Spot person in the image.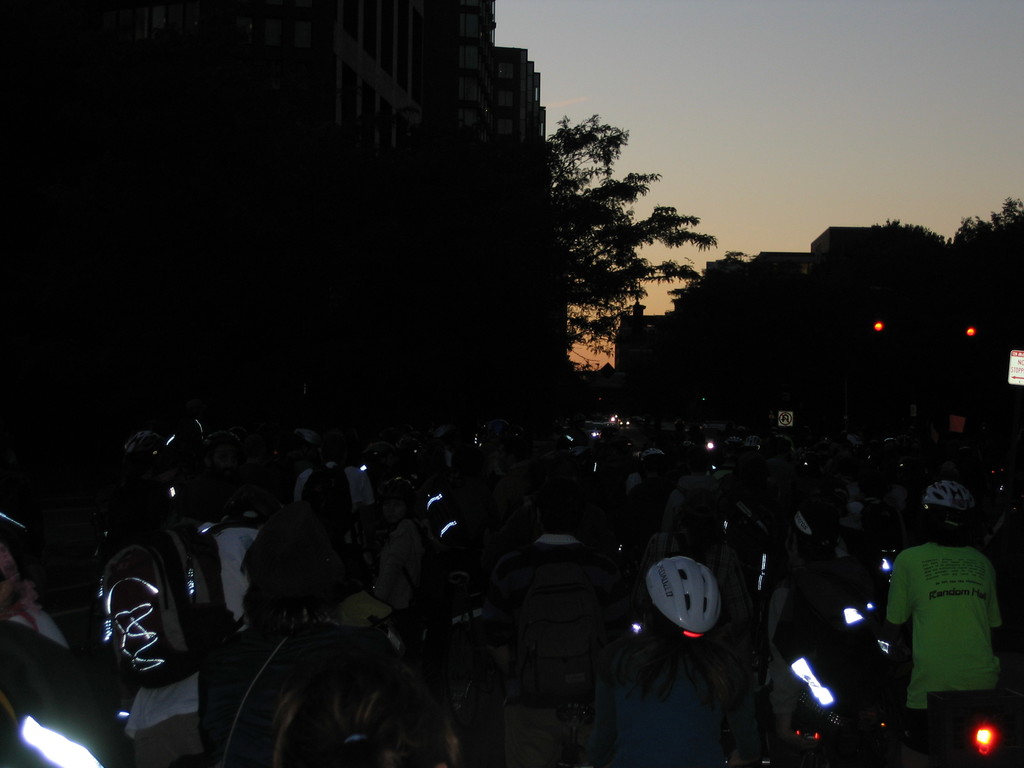
person found at box(0, 542, 70, 649).
